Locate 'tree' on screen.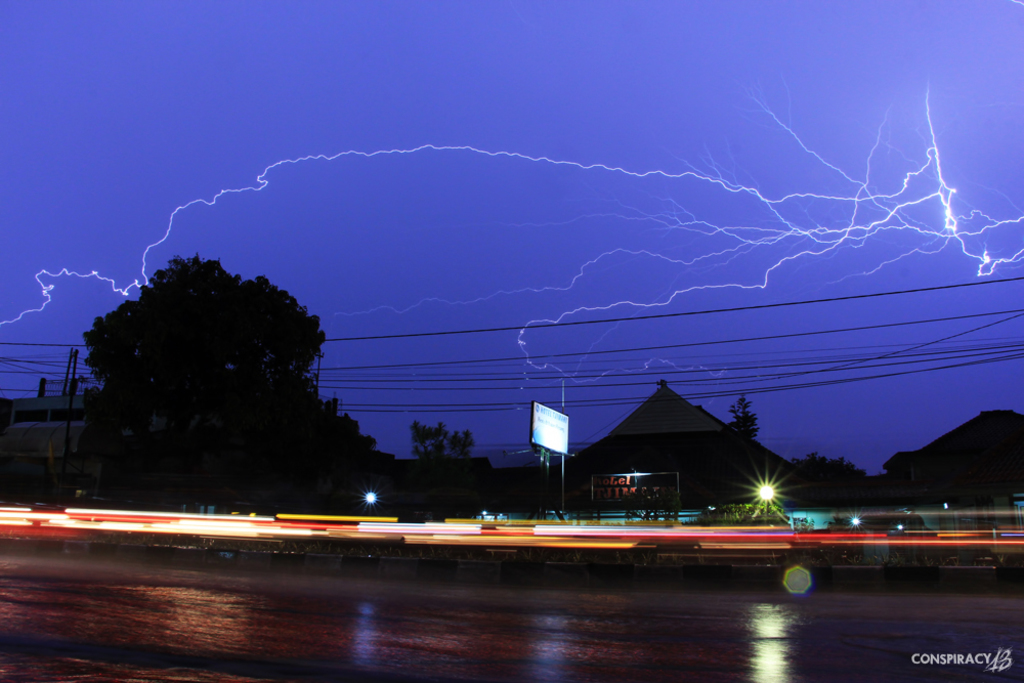
On screen at (left=726, top=400, right=758, bottom=495).
